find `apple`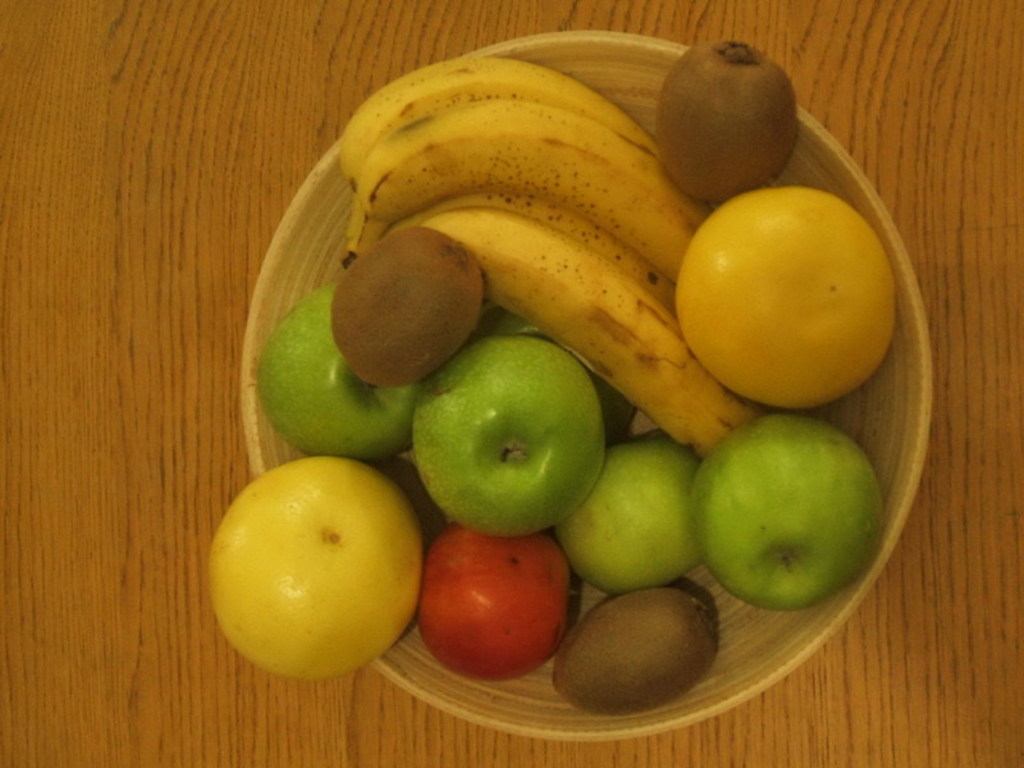
561,428,707,596
